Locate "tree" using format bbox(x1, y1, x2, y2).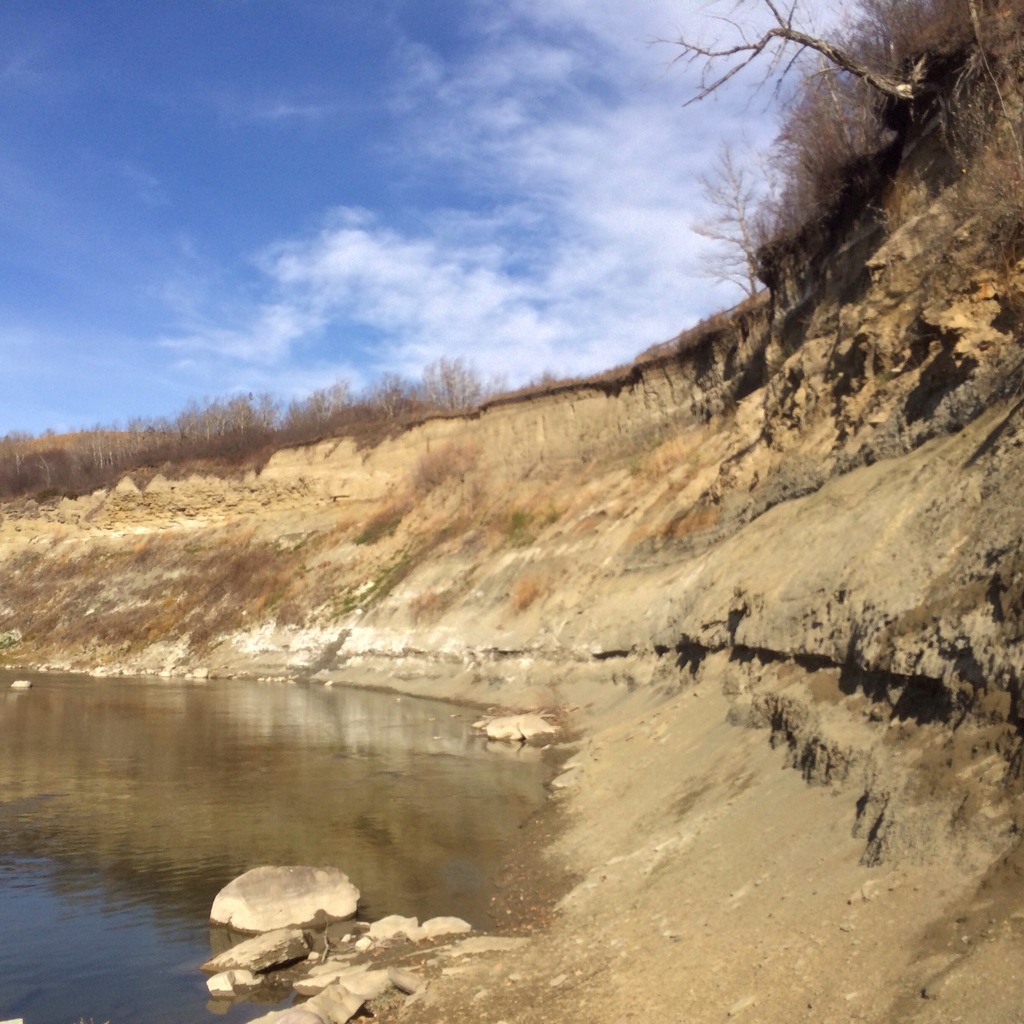
bbox(87, 425, 106, 488).
